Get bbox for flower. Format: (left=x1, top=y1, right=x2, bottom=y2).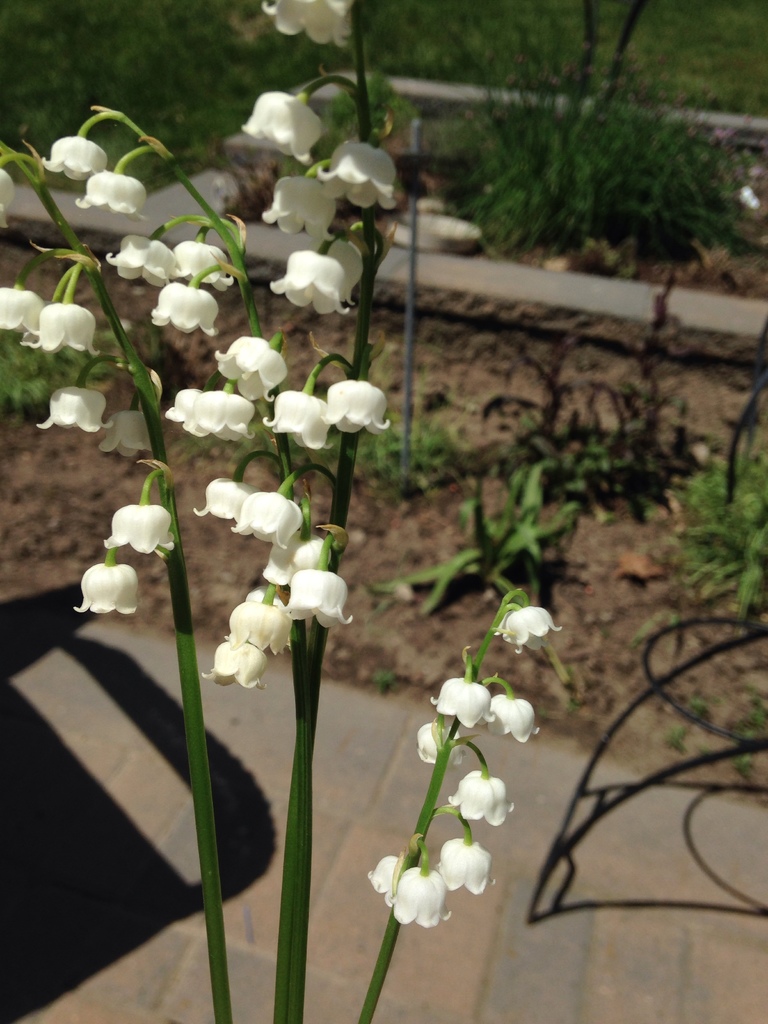
(left=65, top=561, right=144, bottom=616).
